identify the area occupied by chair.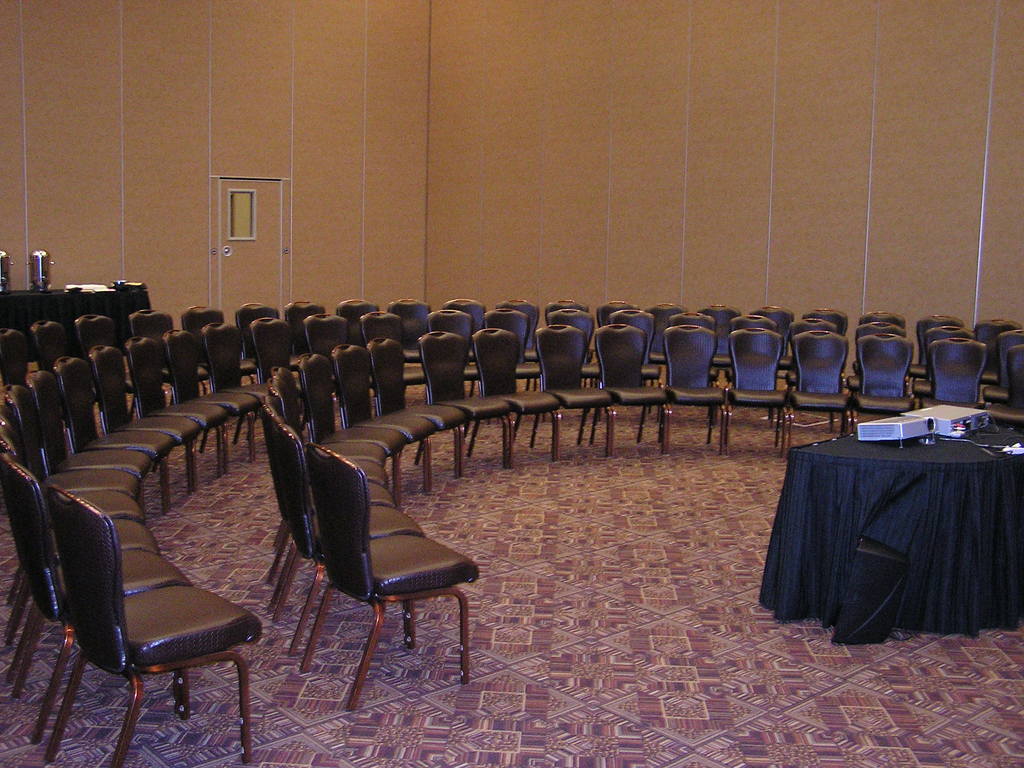
Area: bbox(74, 309, 117, 360).
